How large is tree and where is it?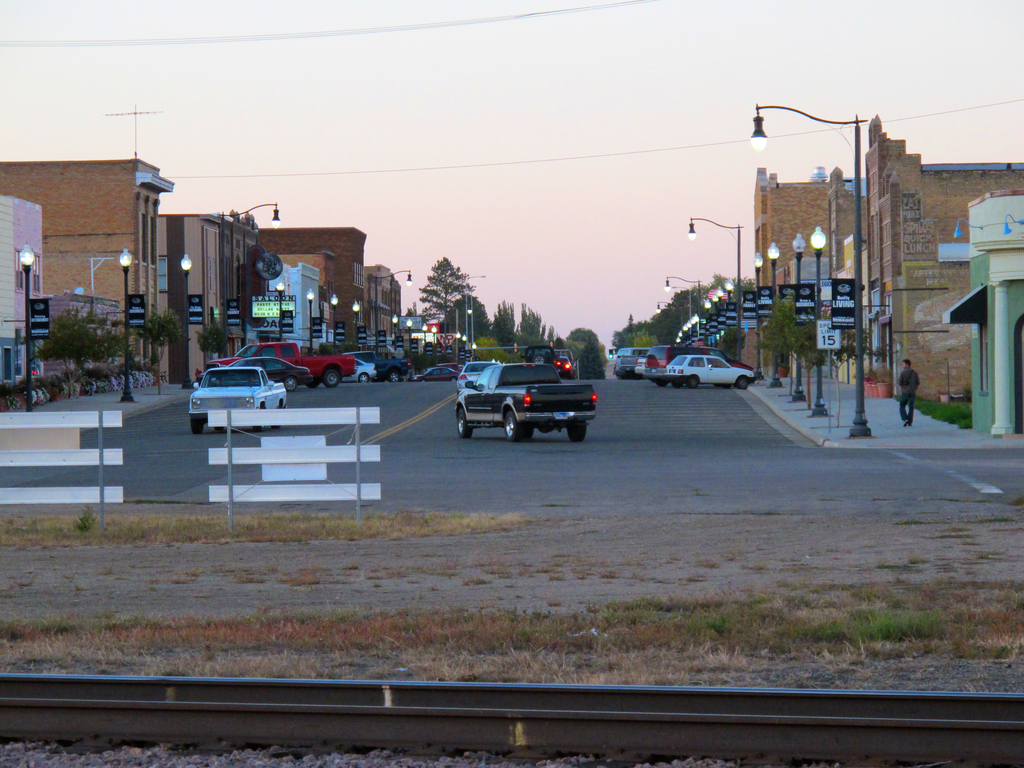
Bounding box: [564,329,603,378].
